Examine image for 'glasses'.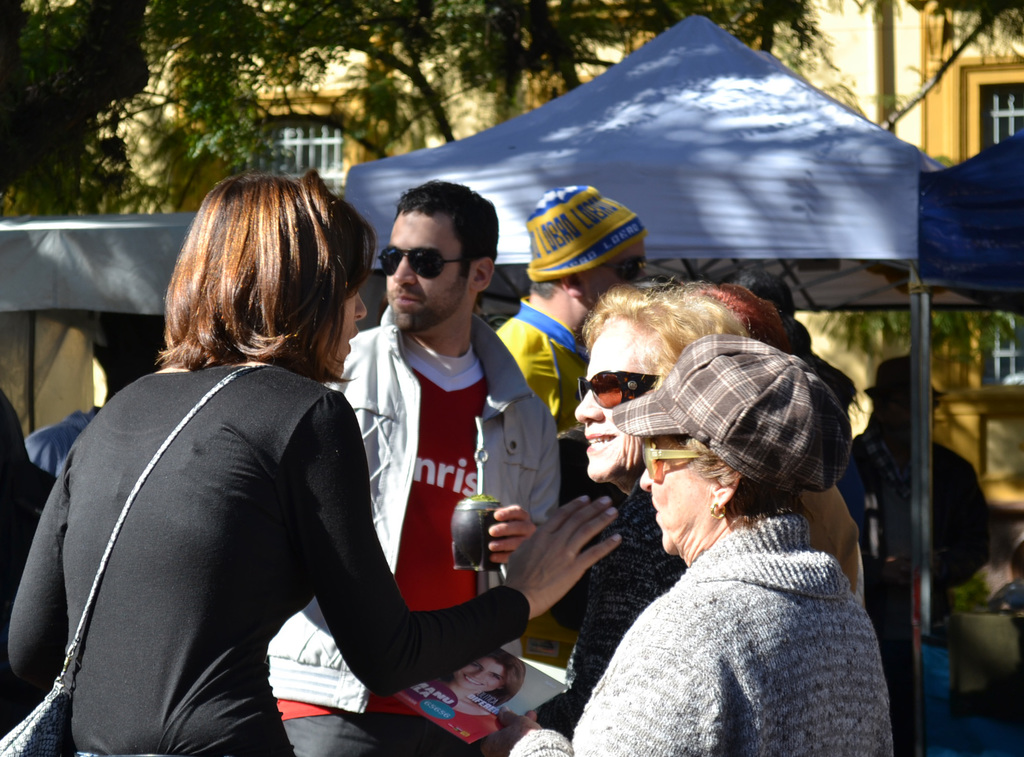
Examination result: <region>377, 242, 474, 281</region>.
